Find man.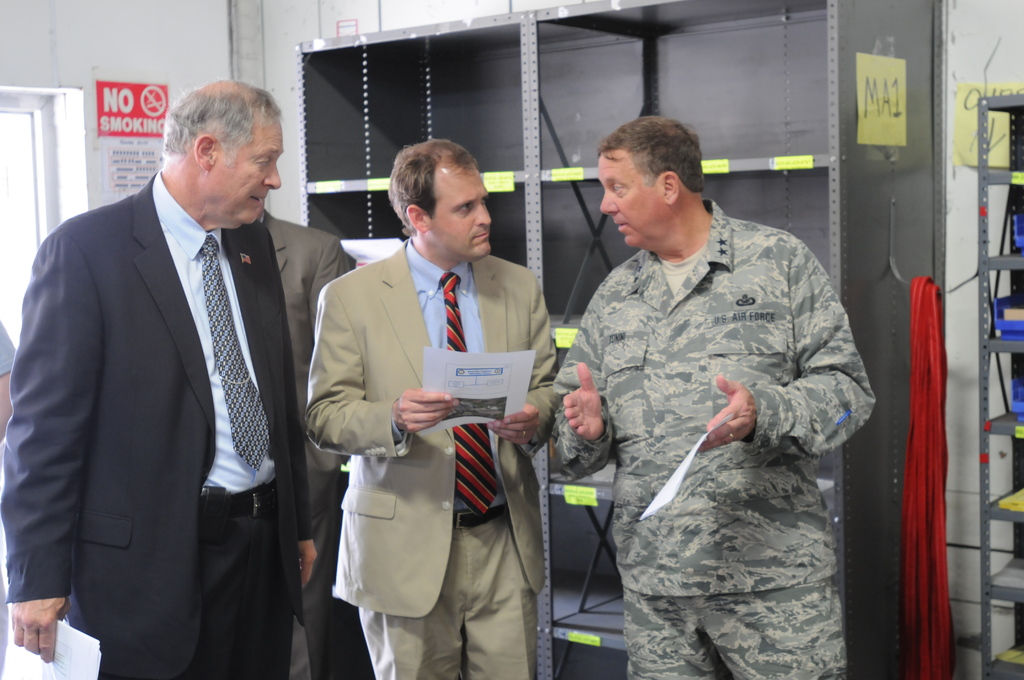
301,127,569,662.
